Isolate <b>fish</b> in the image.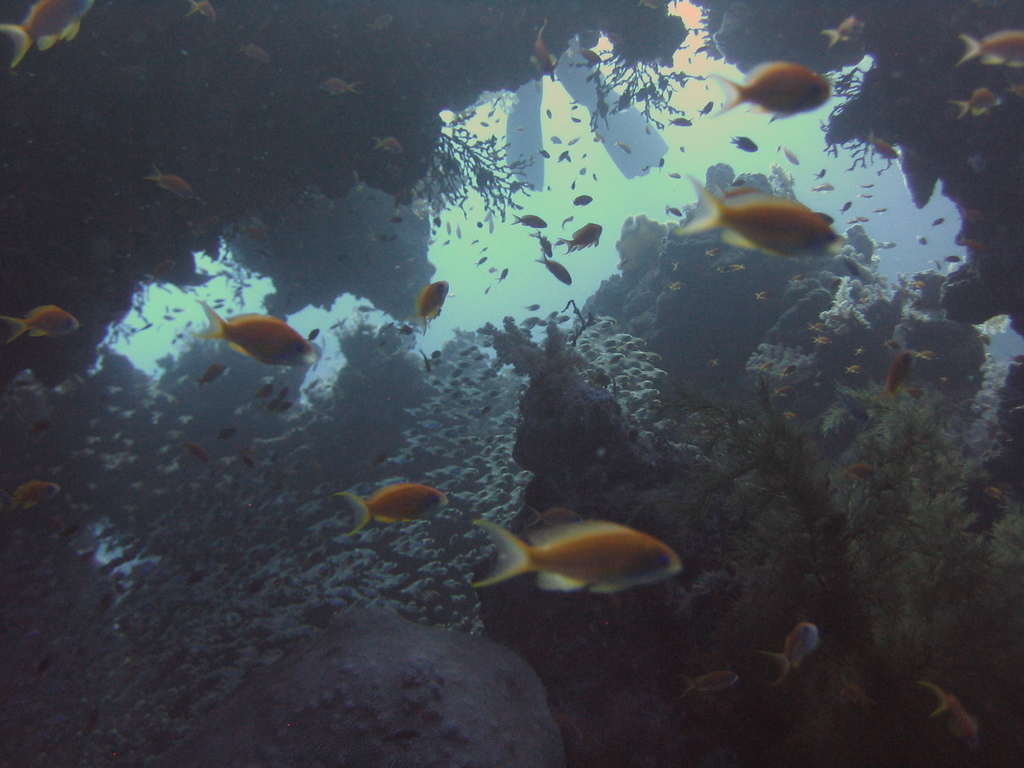
Isolated region: x1=237 y1=51 x2=273 y2=63.
